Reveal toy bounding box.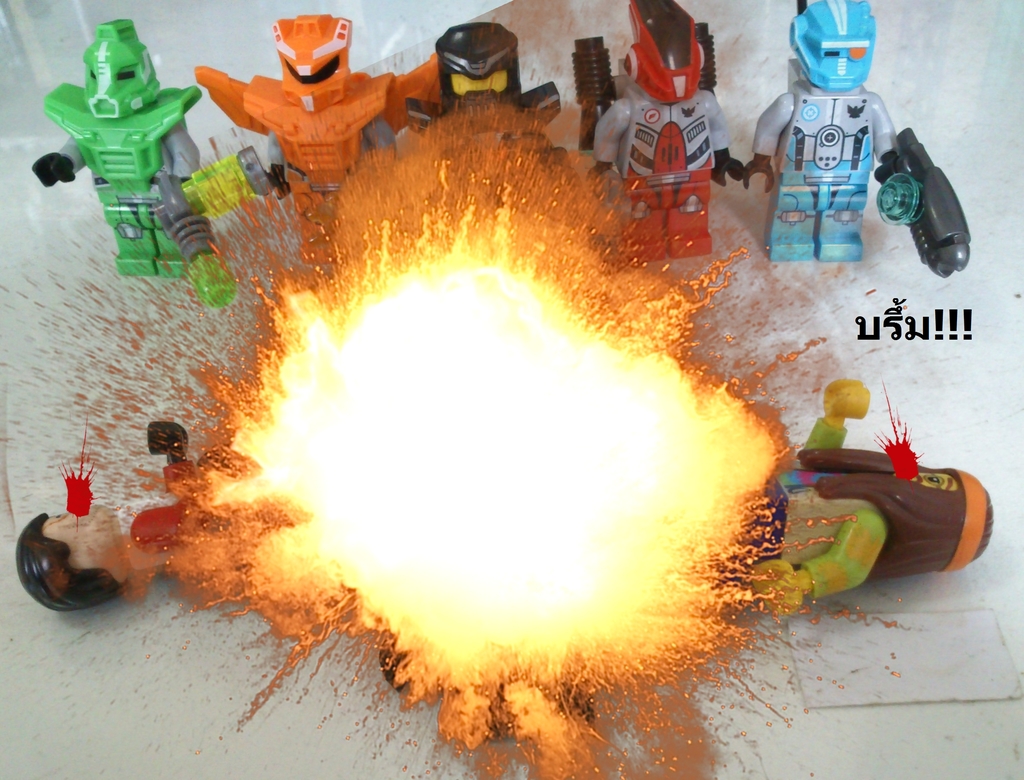
Revealed: <bbox>576, 0, 768, 264</bbox>.
